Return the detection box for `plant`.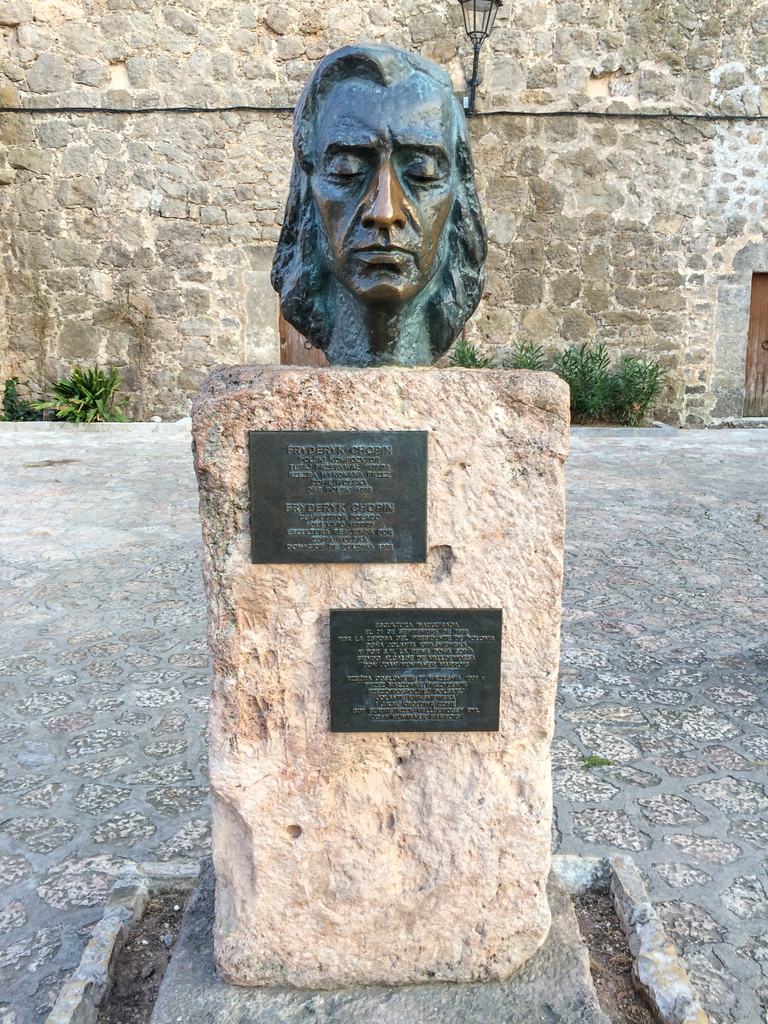
detection(6, 350, 140, 424).
